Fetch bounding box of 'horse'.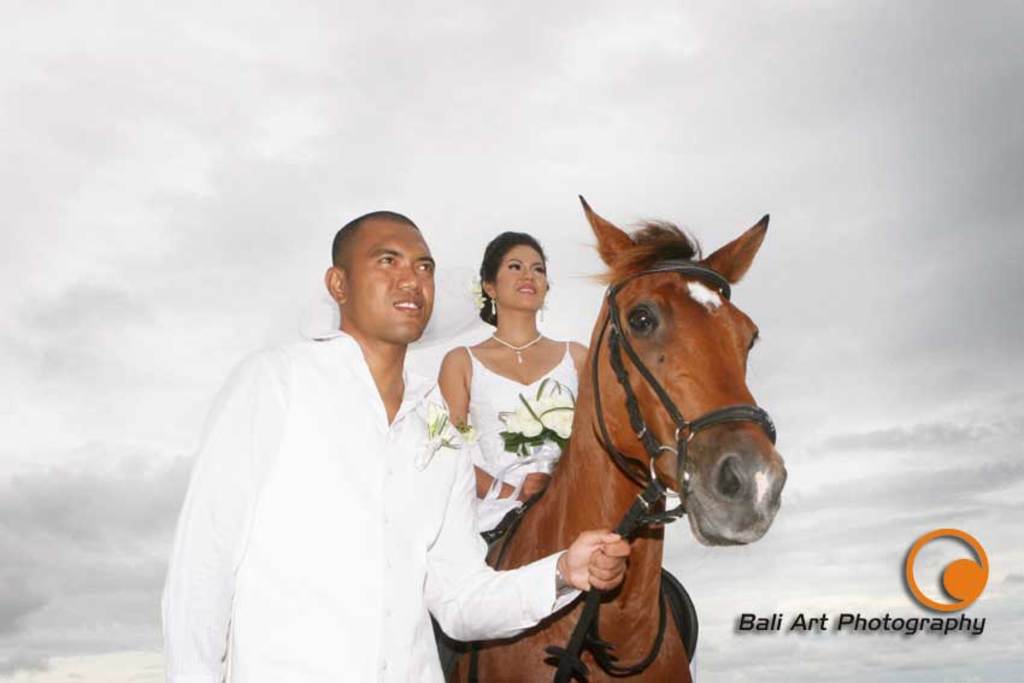
Bbox: locate(430, 189, 788, 678).
